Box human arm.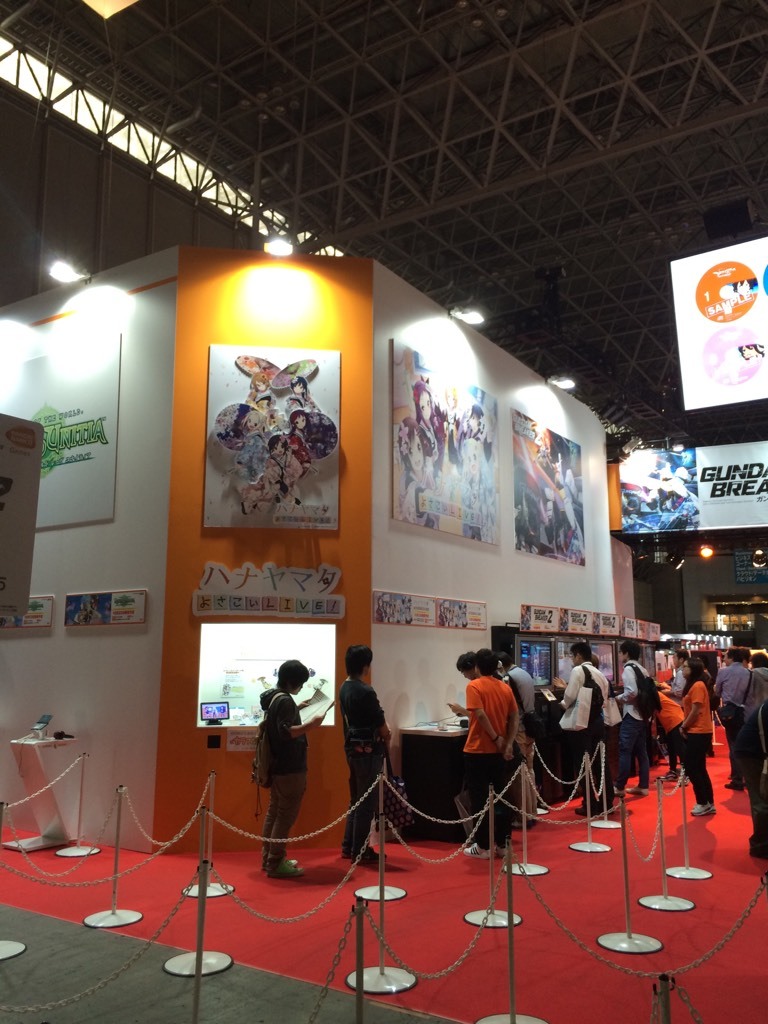
bbox=[470, 687, 509, 750].
